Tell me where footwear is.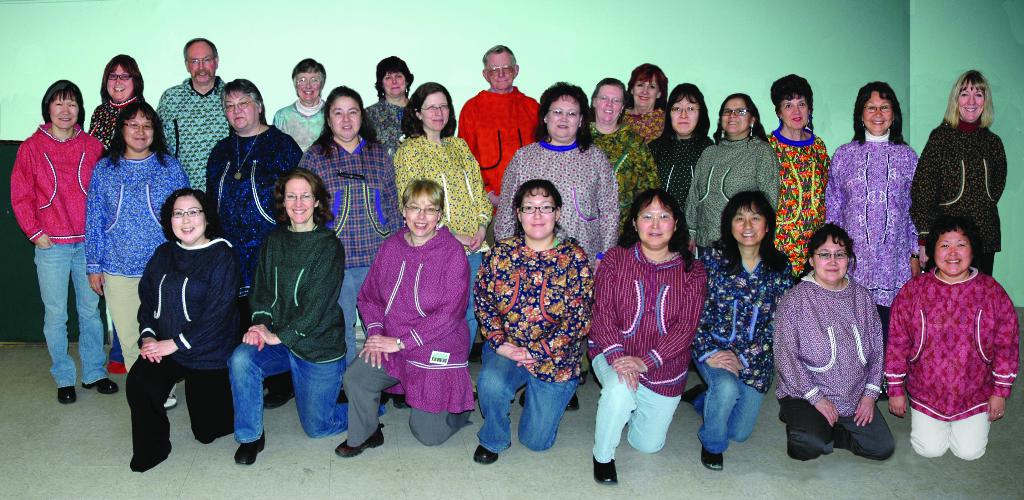
footwear is at <region>468, 446, 500, 461</region>.
